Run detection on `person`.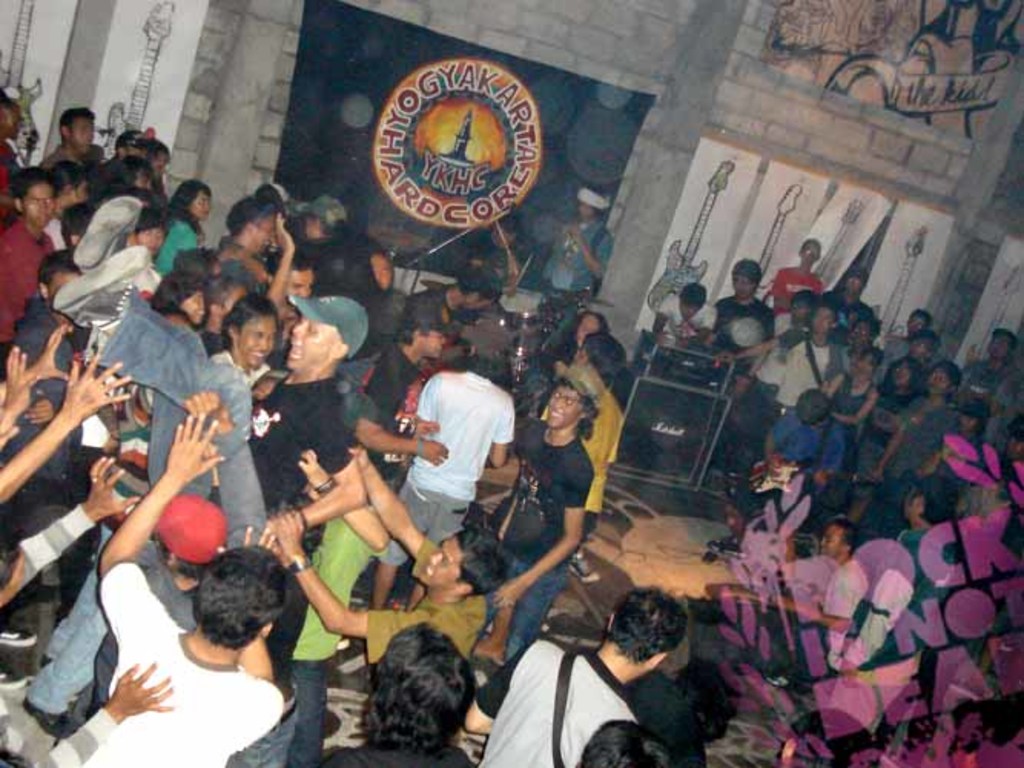
Result: box=[637, 286, 715, 359].
